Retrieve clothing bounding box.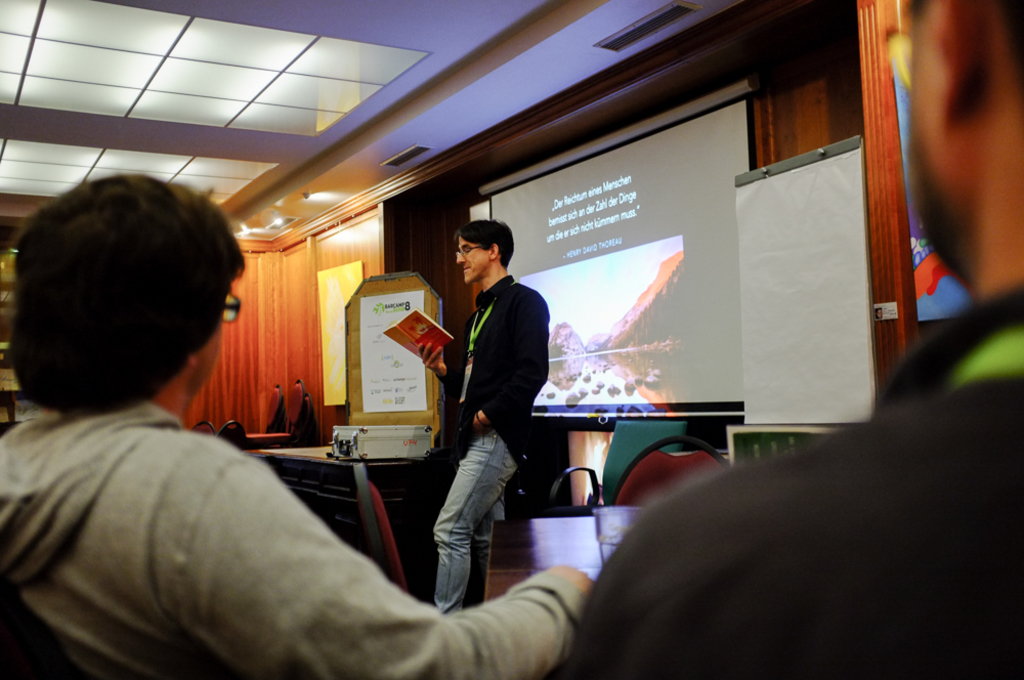
Bounding box: 537,282,1023,679.
